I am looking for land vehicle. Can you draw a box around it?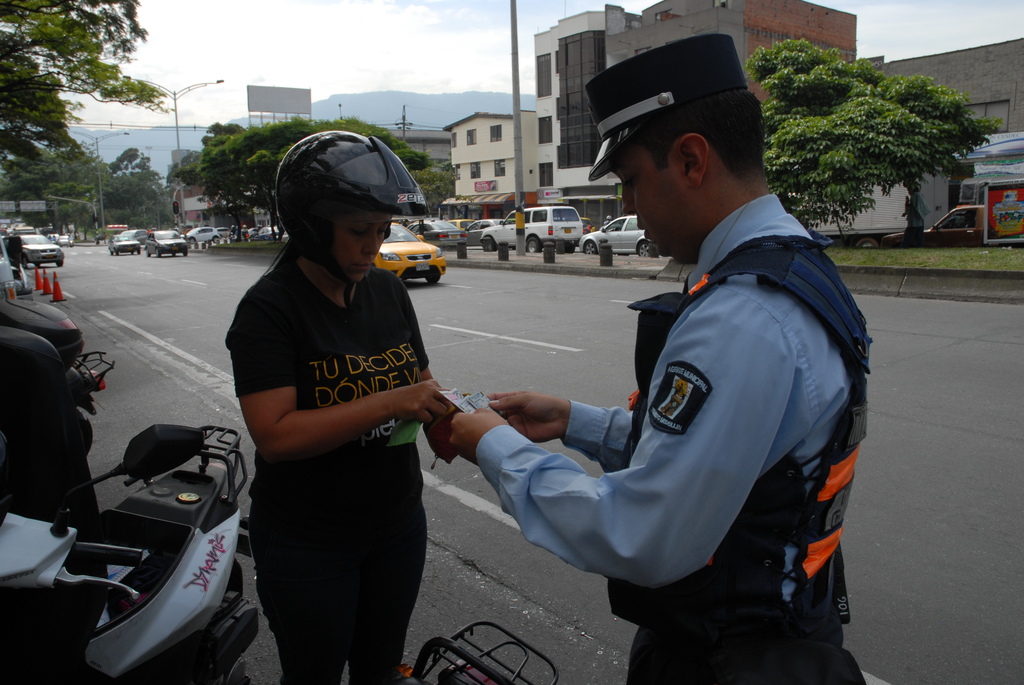
Sure, the bounding box is 214/226/232/240.
